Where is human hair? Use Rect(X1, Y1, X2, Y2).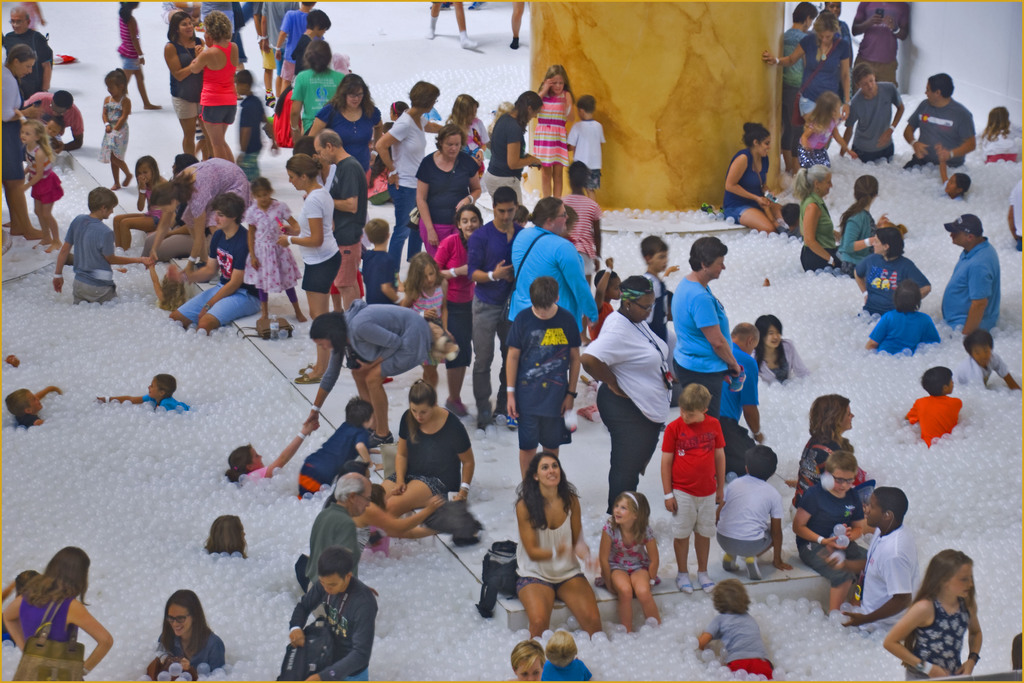
Rect(156, 588, 200, 653).
